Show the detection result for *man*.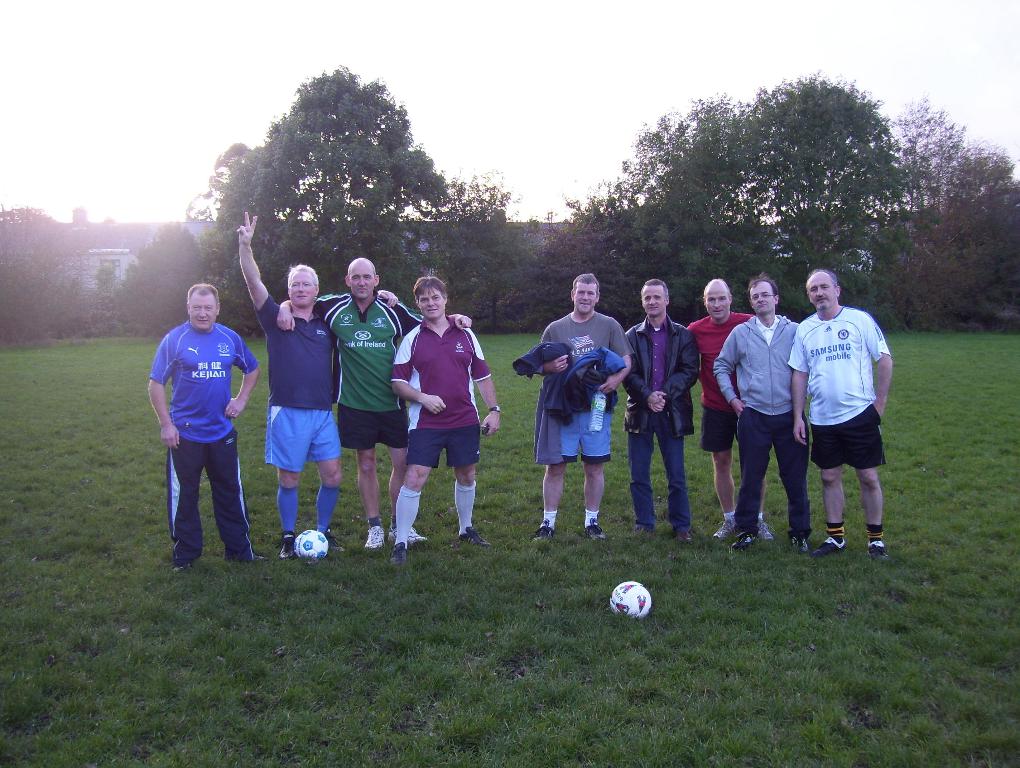
locate(786, 272, 895, 570).
